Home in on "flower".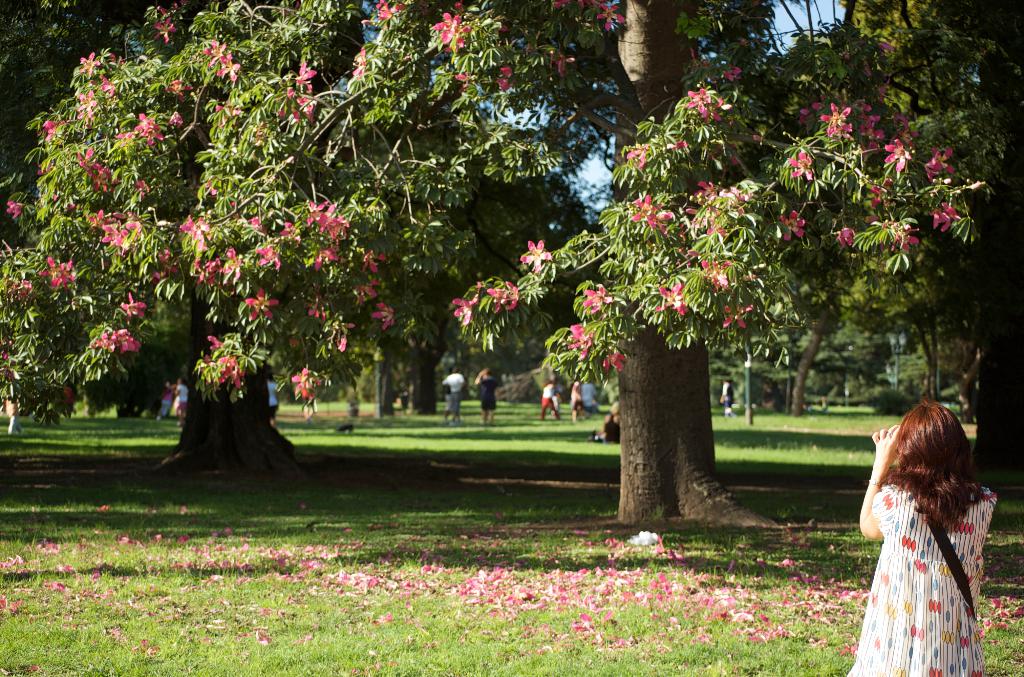
Homed in at bbox(362, 249, 386, 273).
